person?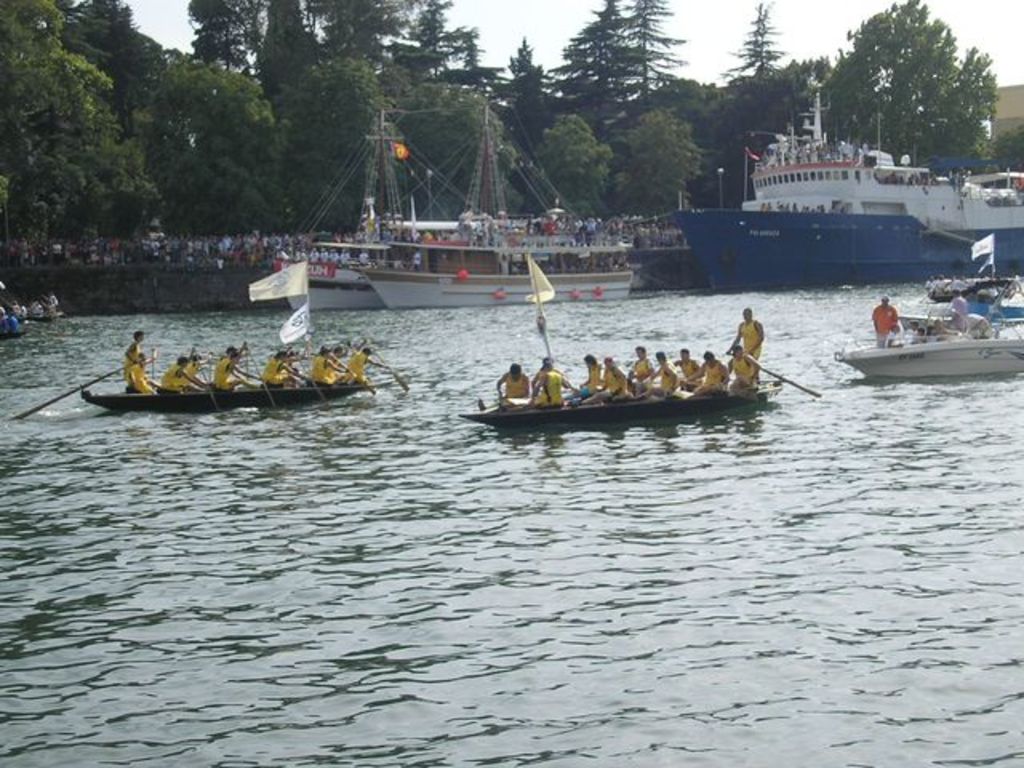
rect(730, 306, 762, 381)
